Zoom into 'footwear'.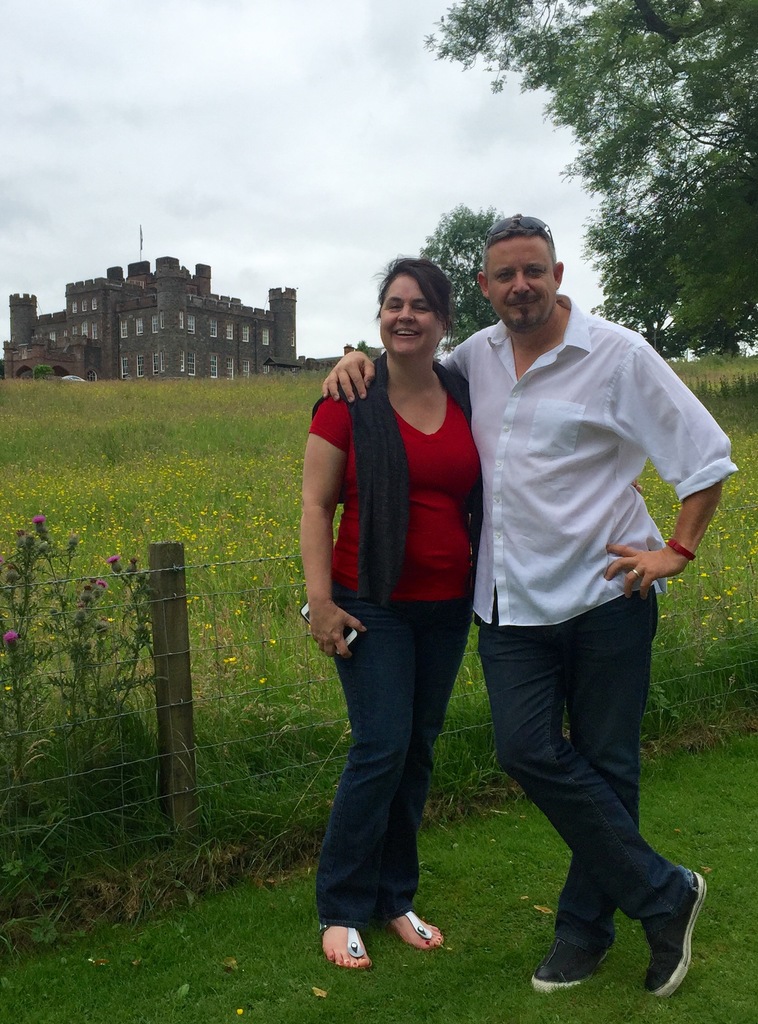
Zoom target: bbox=[316, 920, 371, 960].
